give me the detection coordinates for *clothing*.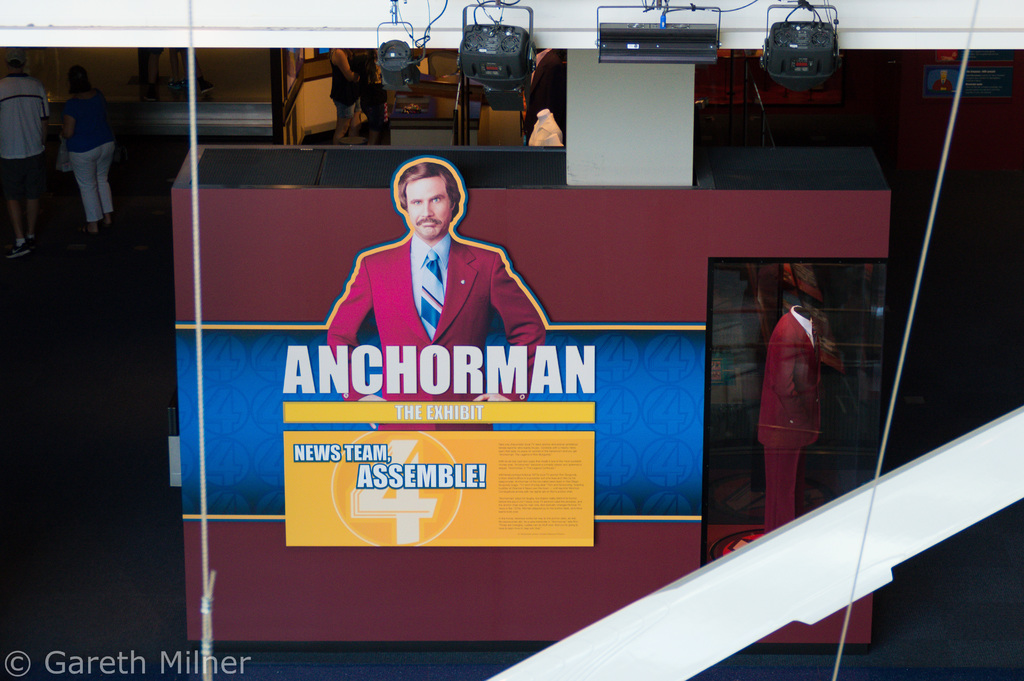
locate(59, 95, 116, 220).
